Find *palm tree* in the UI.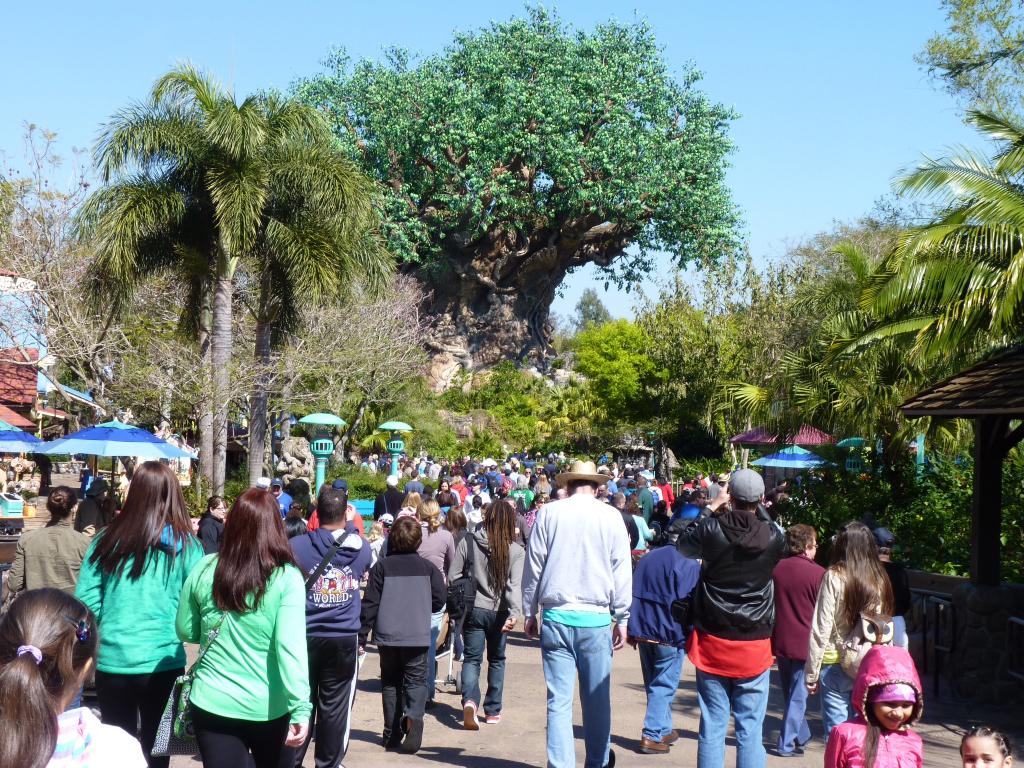
UI element at select_region(78, 109, 379, 495).
